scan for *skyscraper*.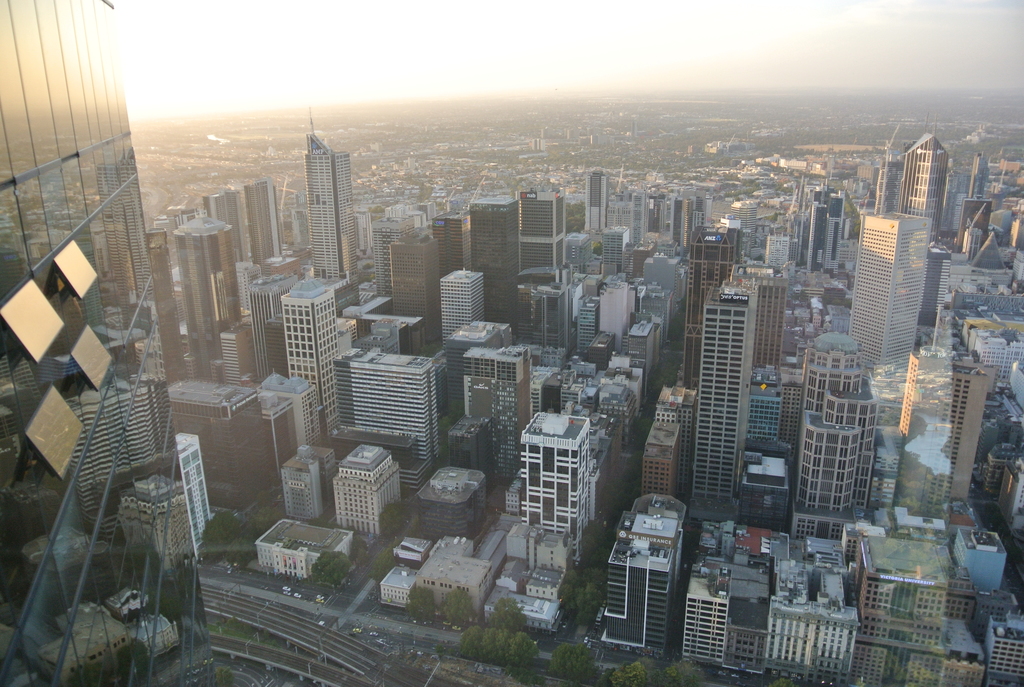
Scan result: l=805, t=203, r=823, b=269.
